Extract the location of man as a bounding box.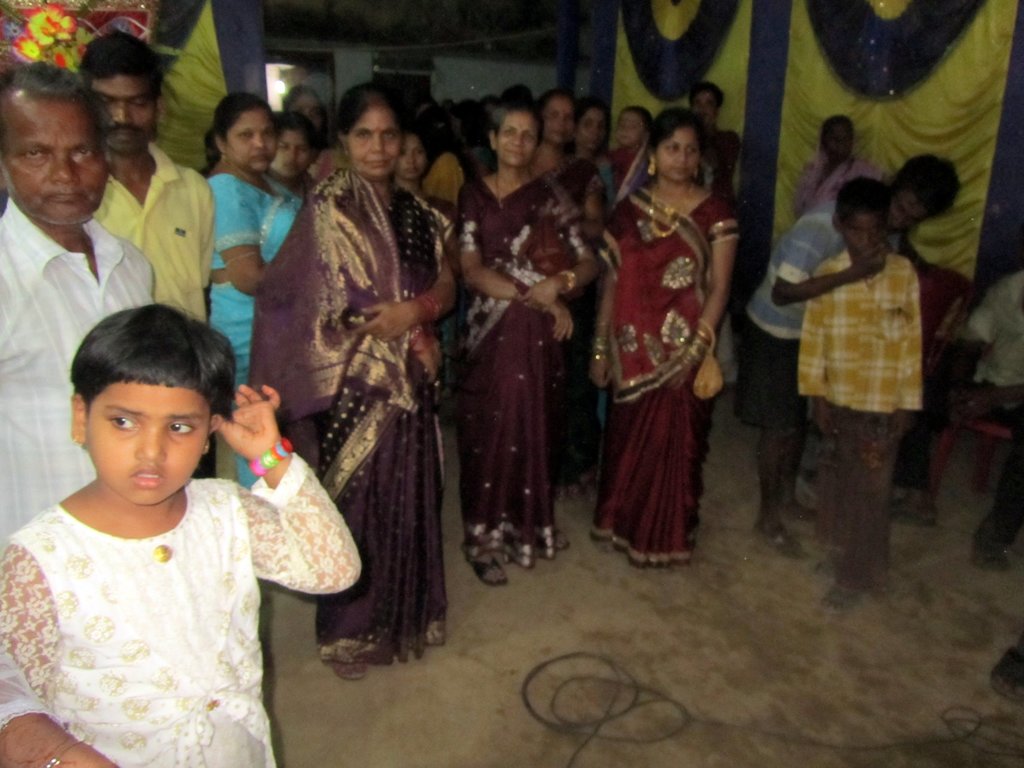
bbox=[80, 30, 218, 471].
